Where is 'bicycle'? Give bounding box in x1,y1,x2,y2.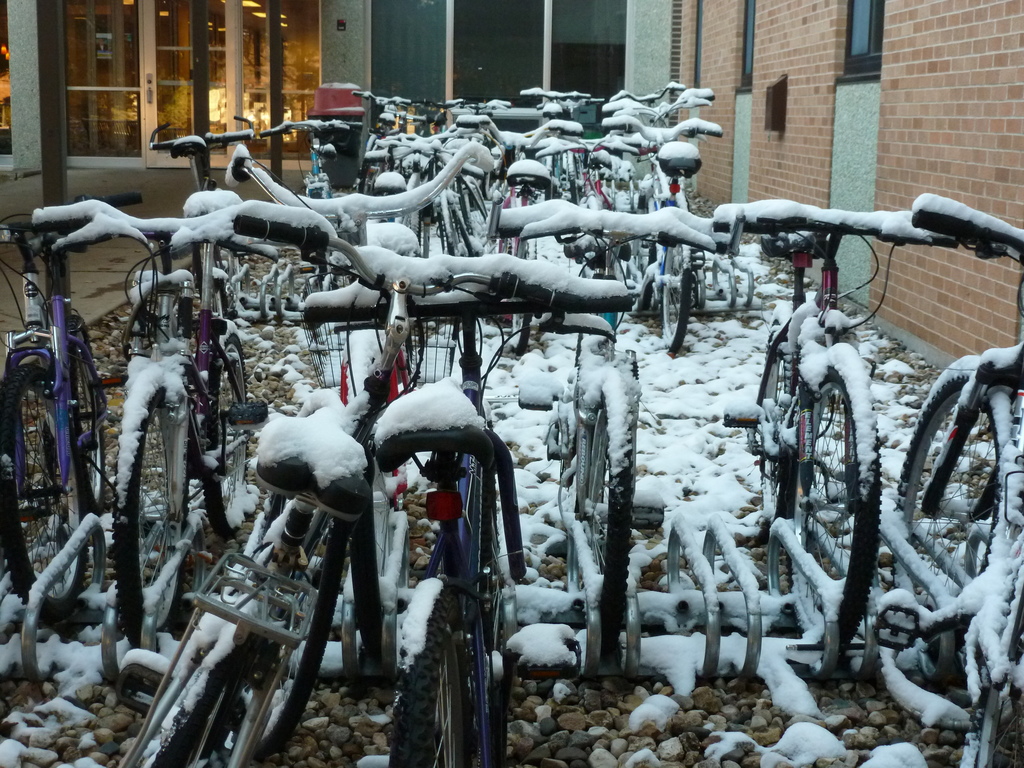
250,113,374,285.
